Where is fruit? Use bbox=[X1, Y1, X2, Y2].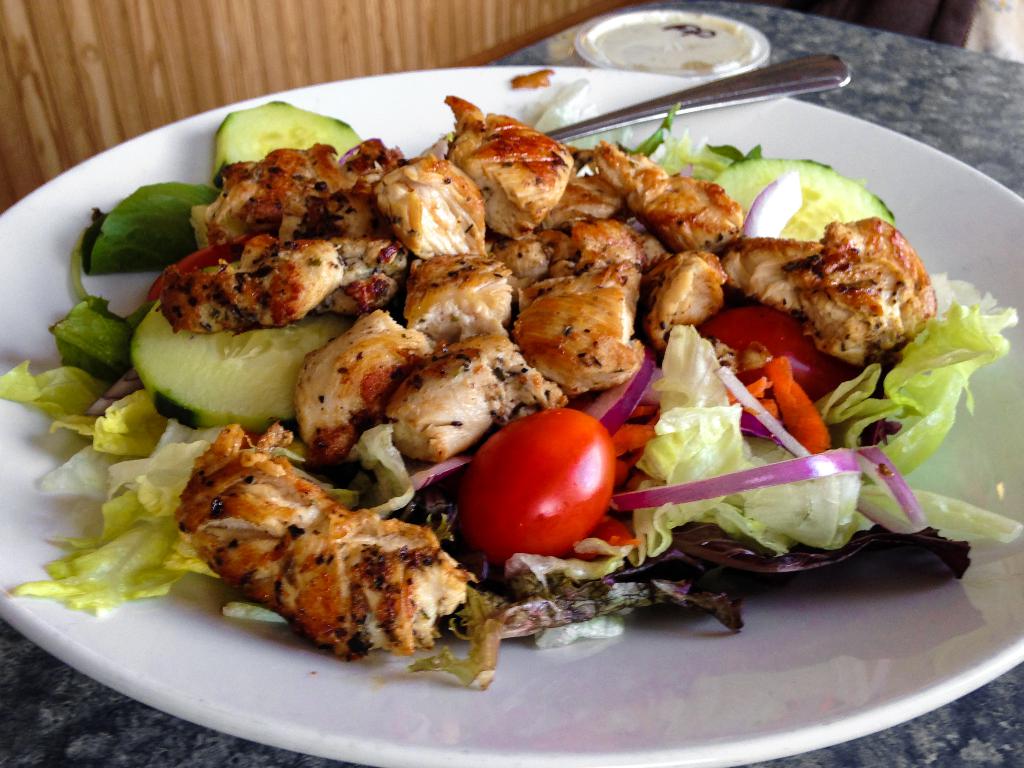
bbox=[461, 407, 615, 563].
